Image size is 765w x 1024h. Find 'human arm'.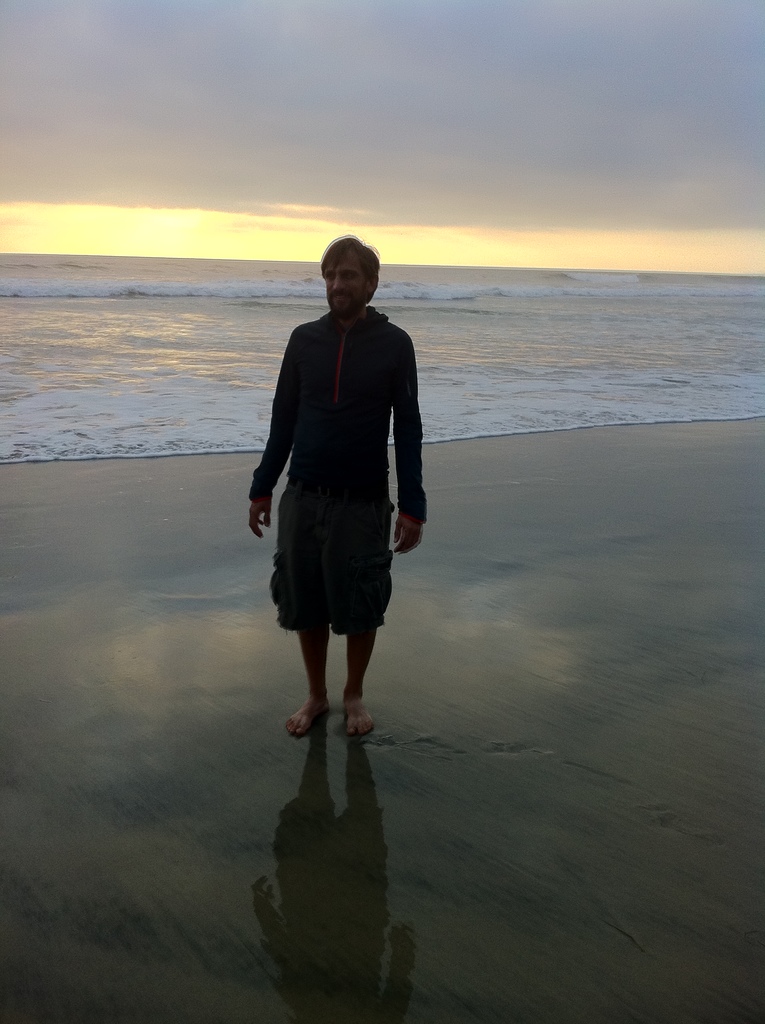
<region>391, 337, 431, 559</region>.
